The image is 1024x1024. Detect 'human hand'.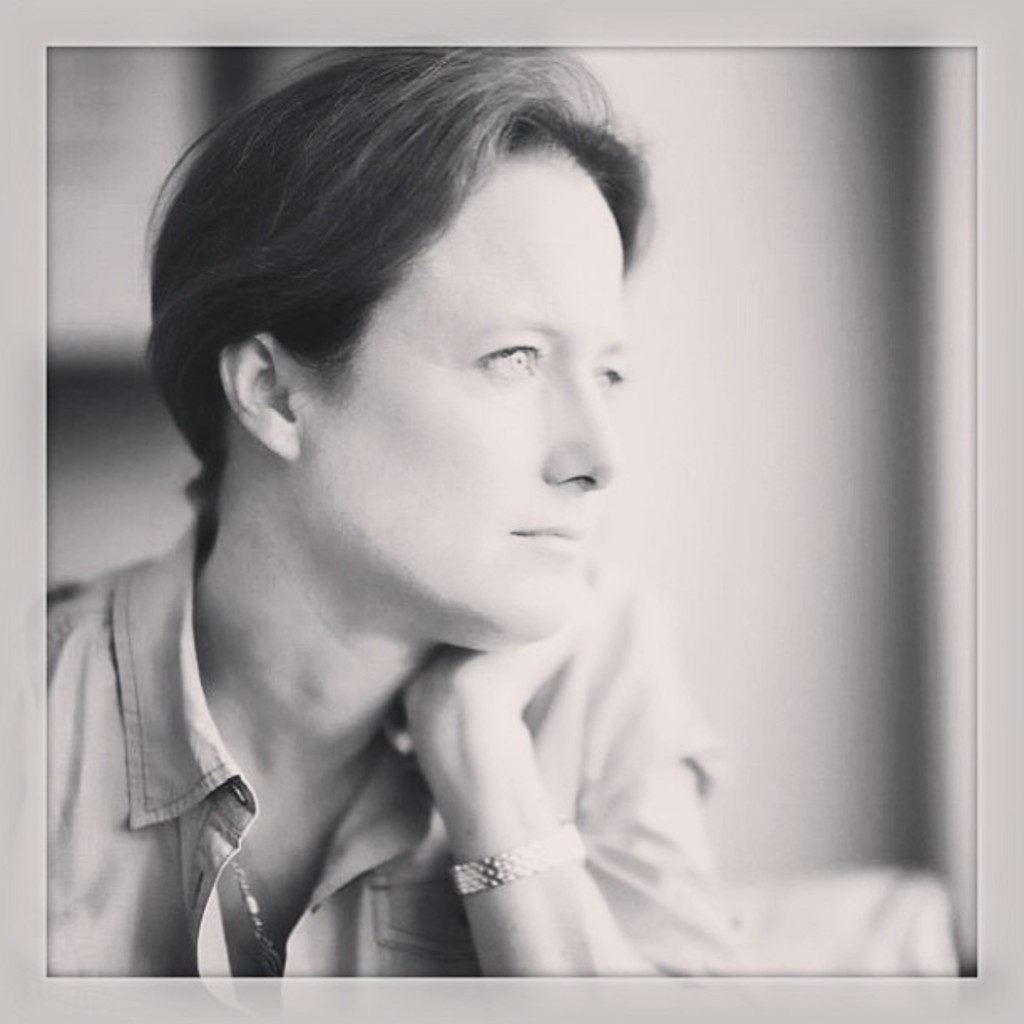
Detection: locate(376, 614, 617, 927).
